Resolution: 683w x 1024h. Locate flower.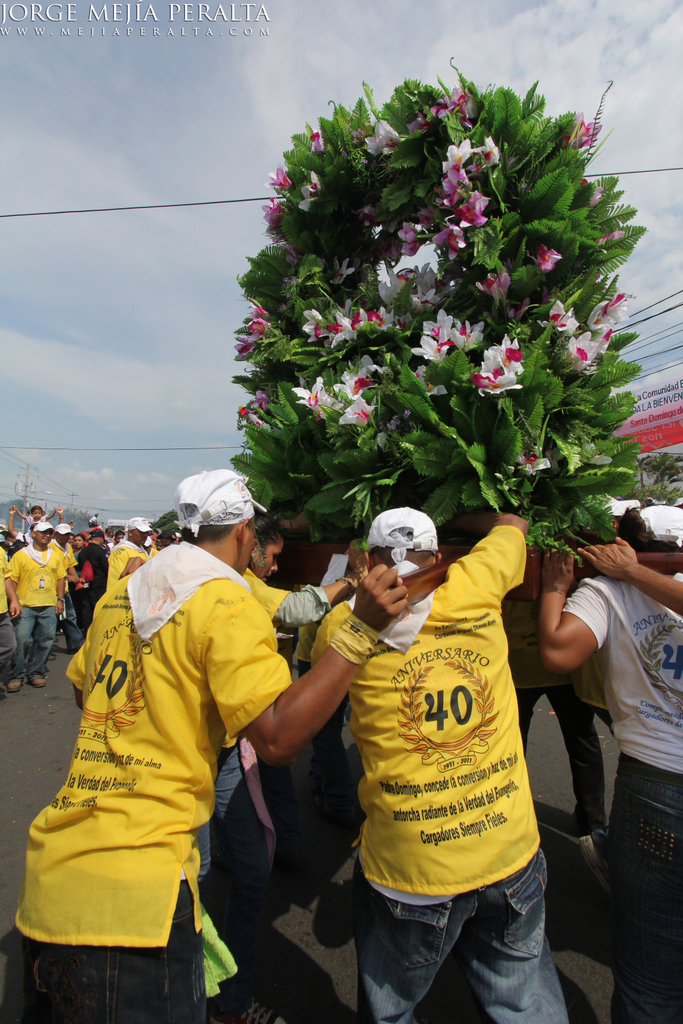
[left=241, top=392, right=276, bottom=432].
